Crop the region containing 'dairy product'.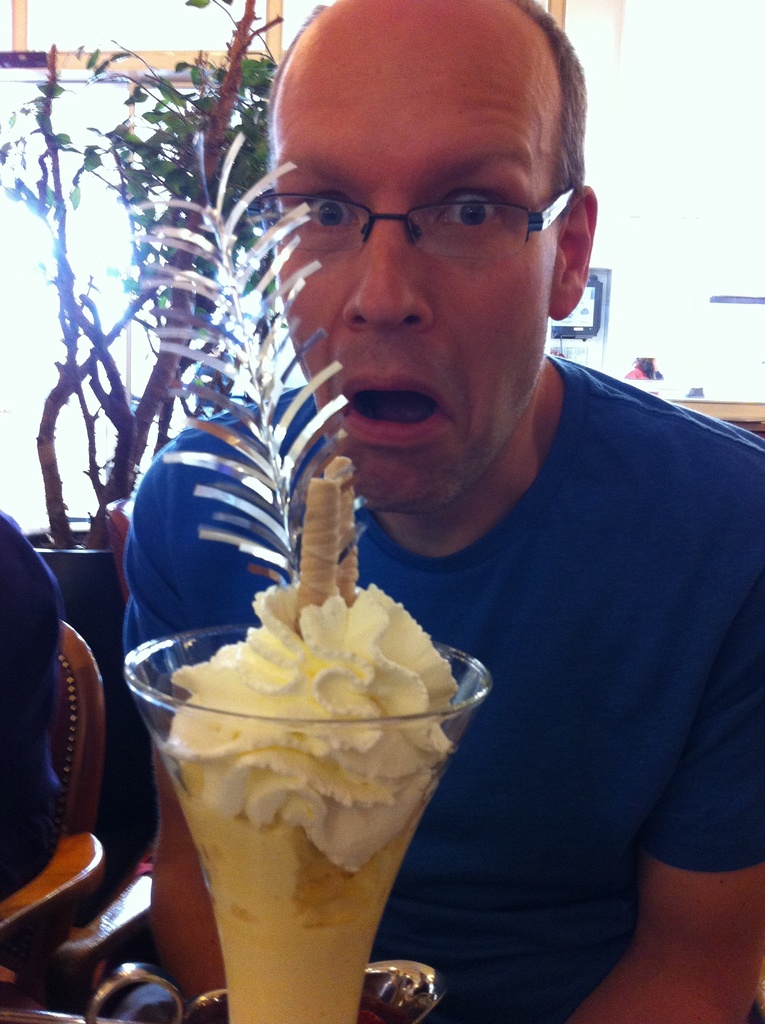
Crop region: {"left": 195, "top": 764, "right": 385, "bottom": 1023}.
